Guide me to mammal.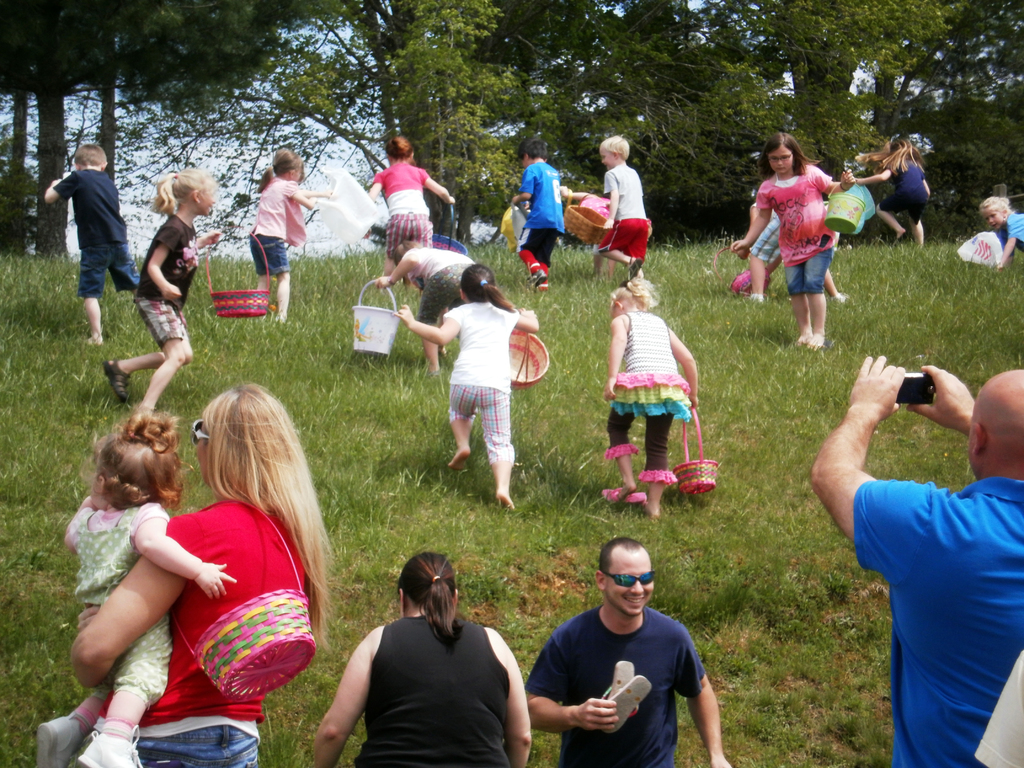
Guidance: detection(860, 136, 933, 242).
